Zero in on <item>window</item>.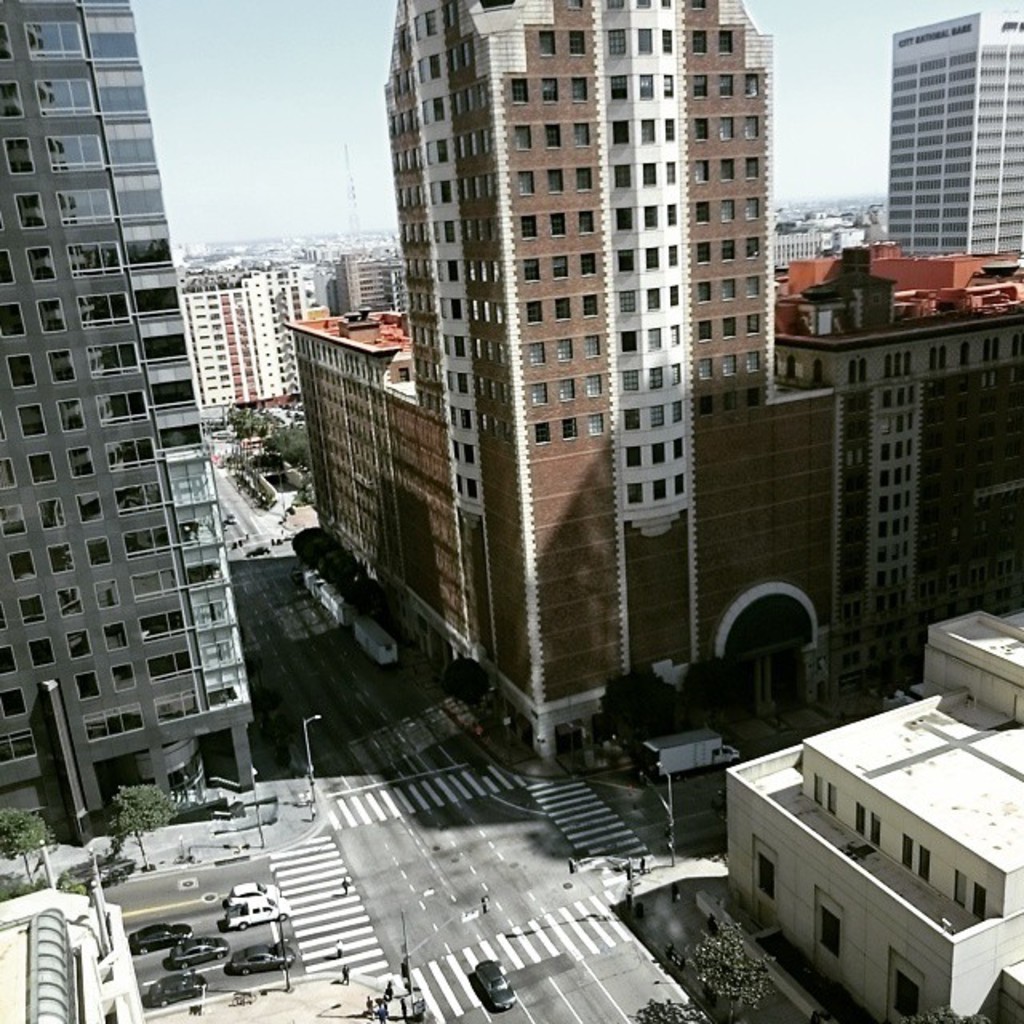
Zeroed in: {"x1": 808, "y1": 779, "x2": 824, "y2": 808}.
